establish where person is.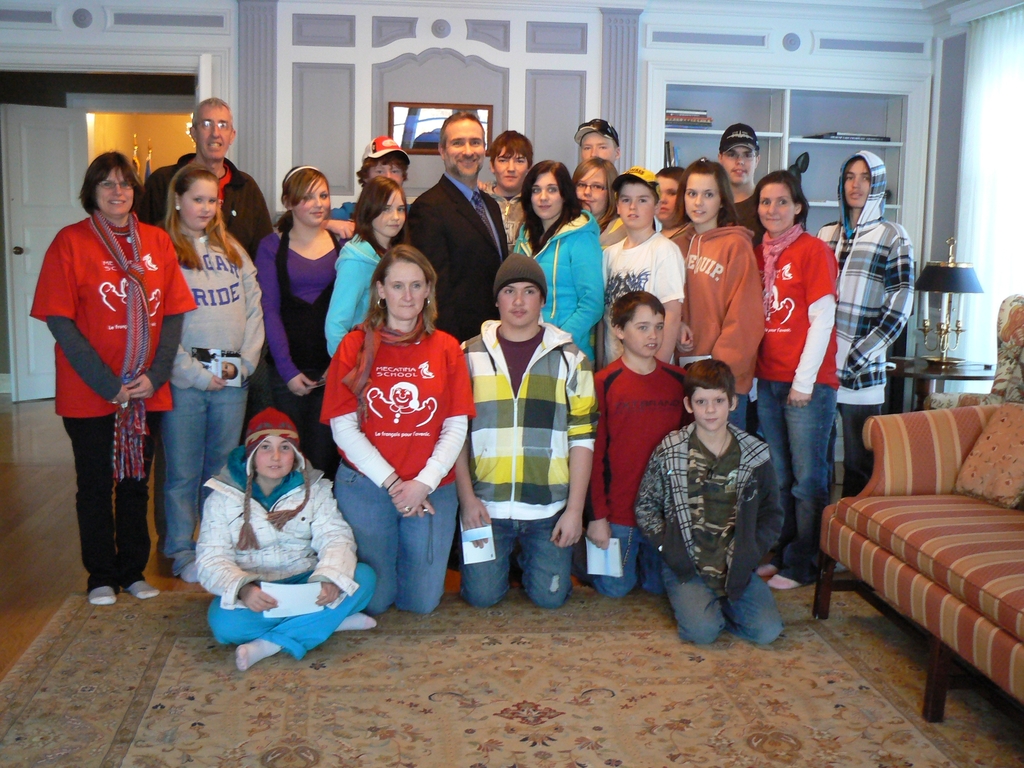
Established at <bbox>317, 240, 490, 610</bbox>.
